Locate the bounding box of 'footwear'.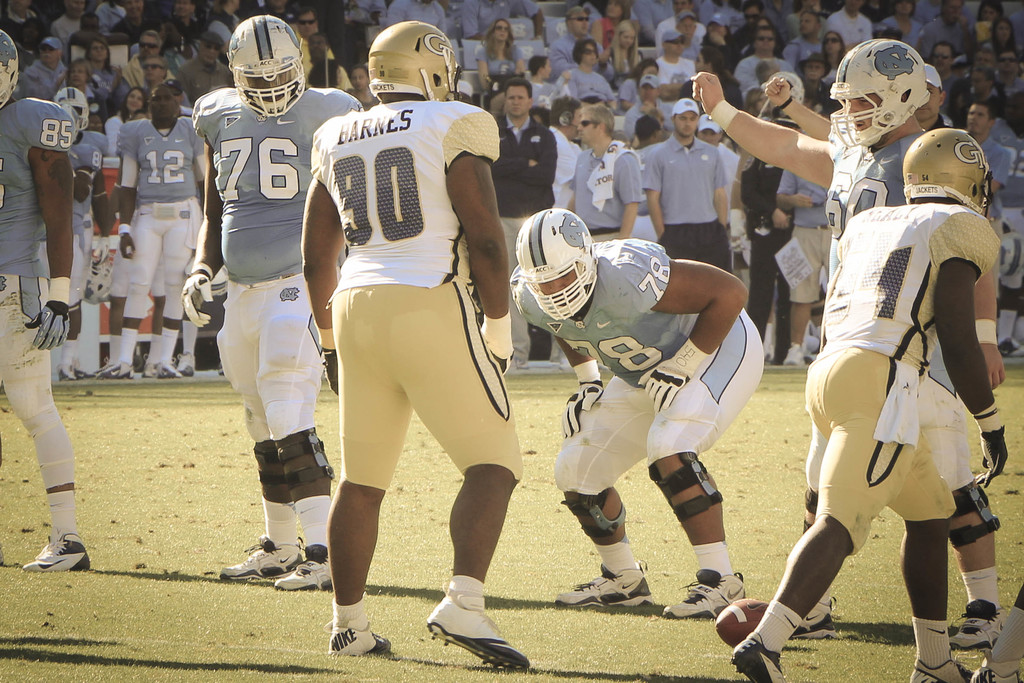
Bounding box: x1=213 y1=360 x2=222 y2=374.
